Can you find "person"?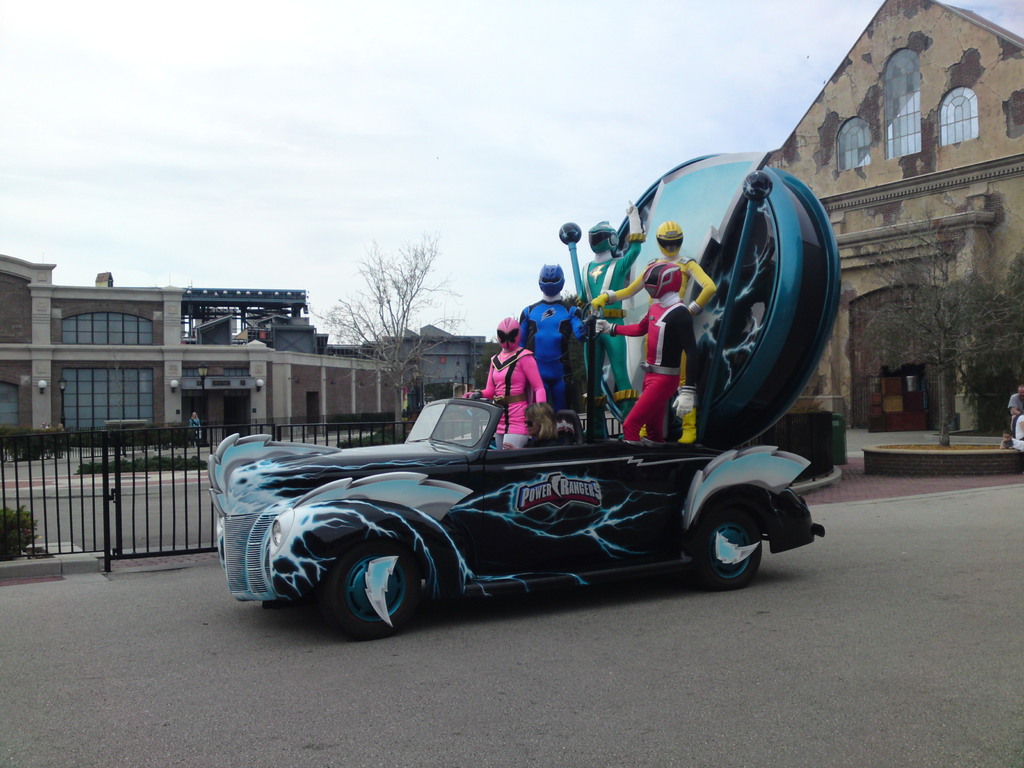
Yes, bounding box: bbox(518, 269, 592, 419).
